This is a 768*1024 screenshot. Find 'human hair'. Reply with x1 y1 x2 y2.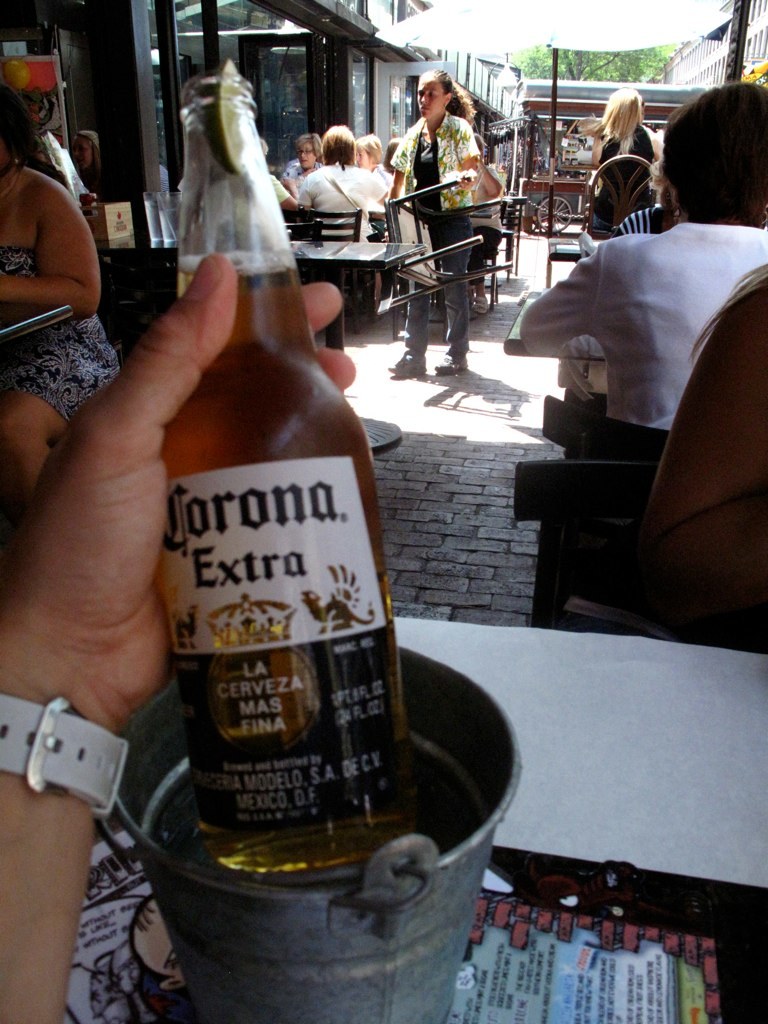
327 121 357 164.
